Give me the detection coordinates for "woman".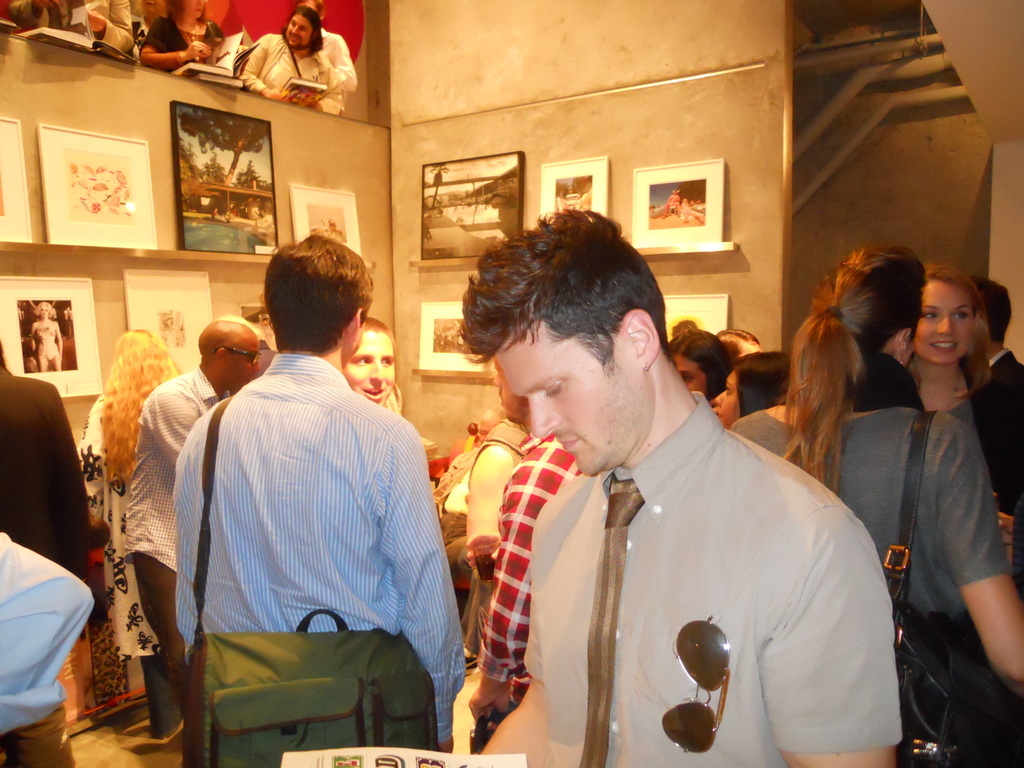
[75, 327, 178, 737].
